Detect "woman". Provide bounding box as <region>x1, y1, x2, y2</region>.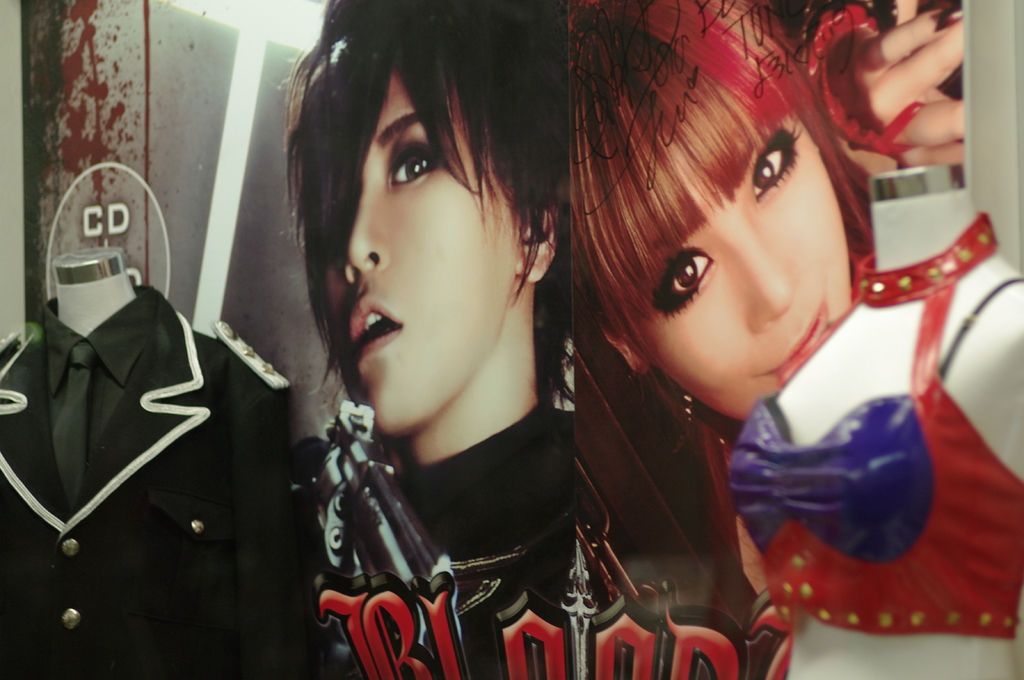
<region>570, 0, 964, 434</region>.
